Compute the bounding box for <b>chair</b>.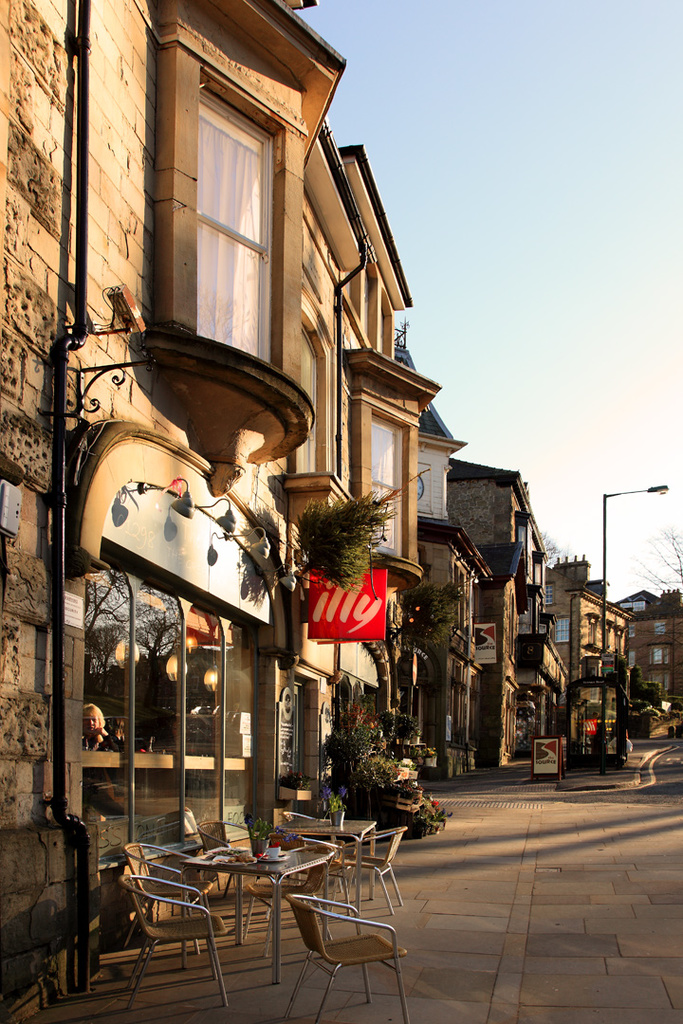
121:877:231:1008.
